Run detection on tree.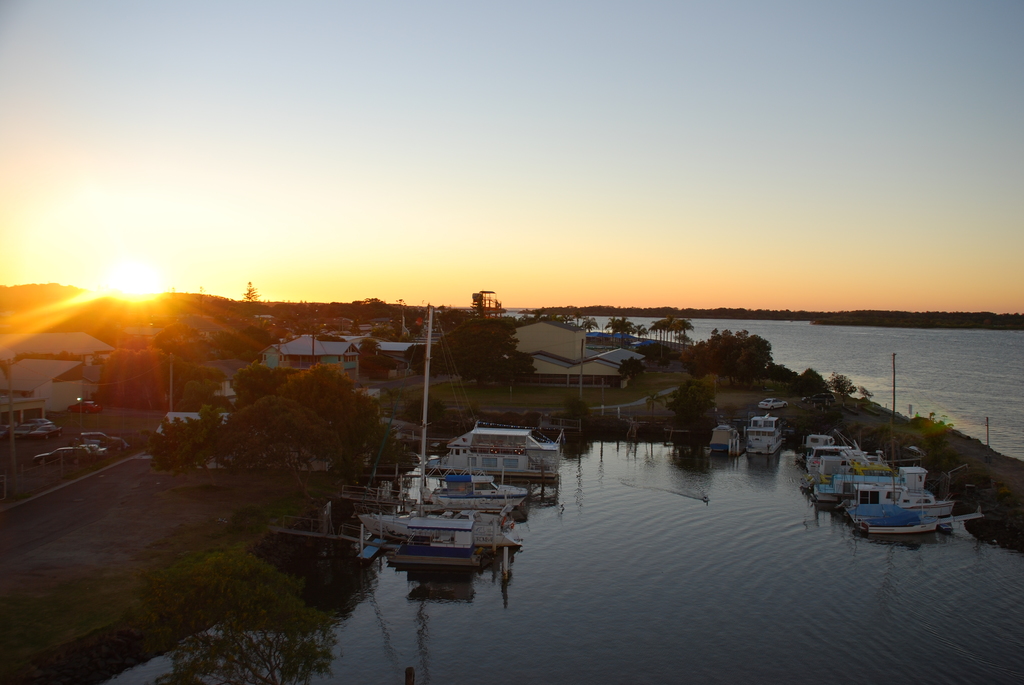
Result: detection(139, 542, 351, 684).
